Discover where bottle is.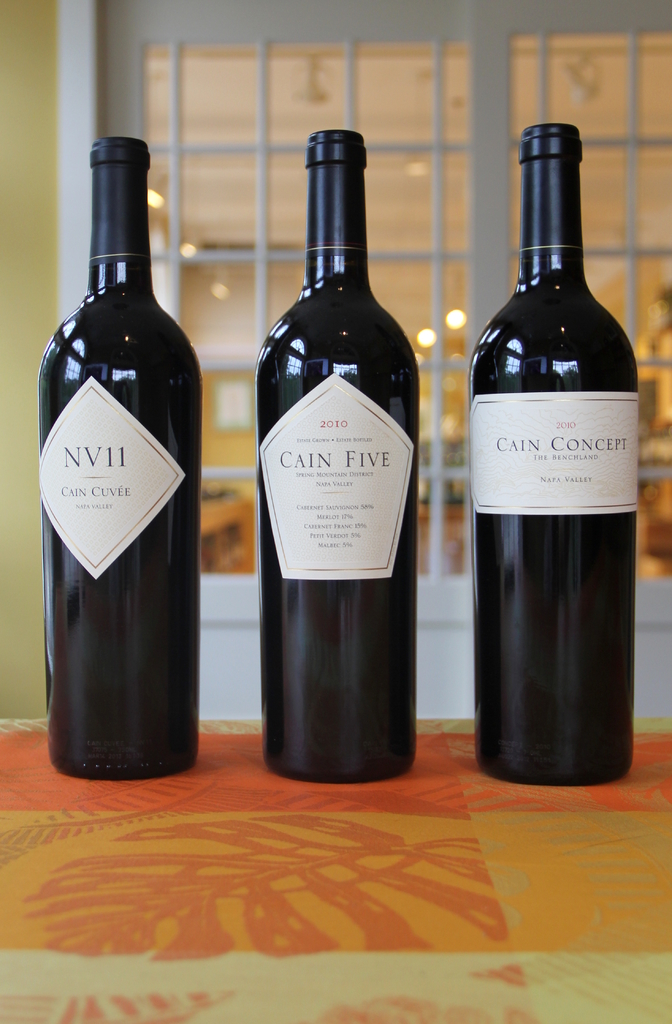
Discovered at l=35, t=131, r=203, b=785.
